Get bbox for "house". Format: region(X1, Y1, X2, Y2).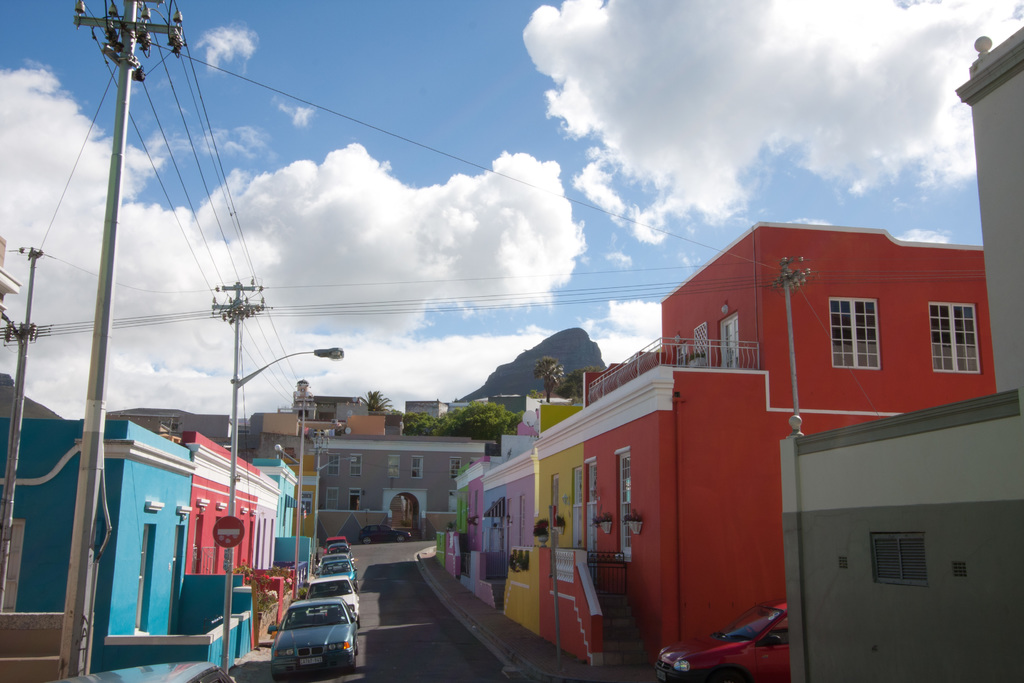
region(791, 432, 1023, 682).
